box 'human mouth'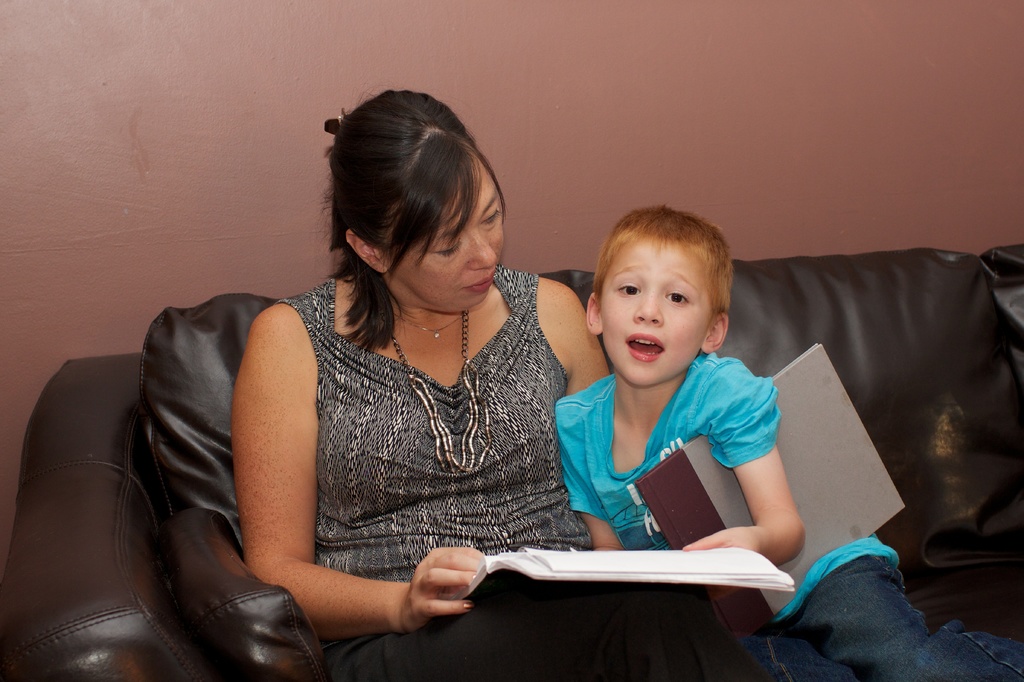
(x1=462, y1=266, x2=495, y2=294)
